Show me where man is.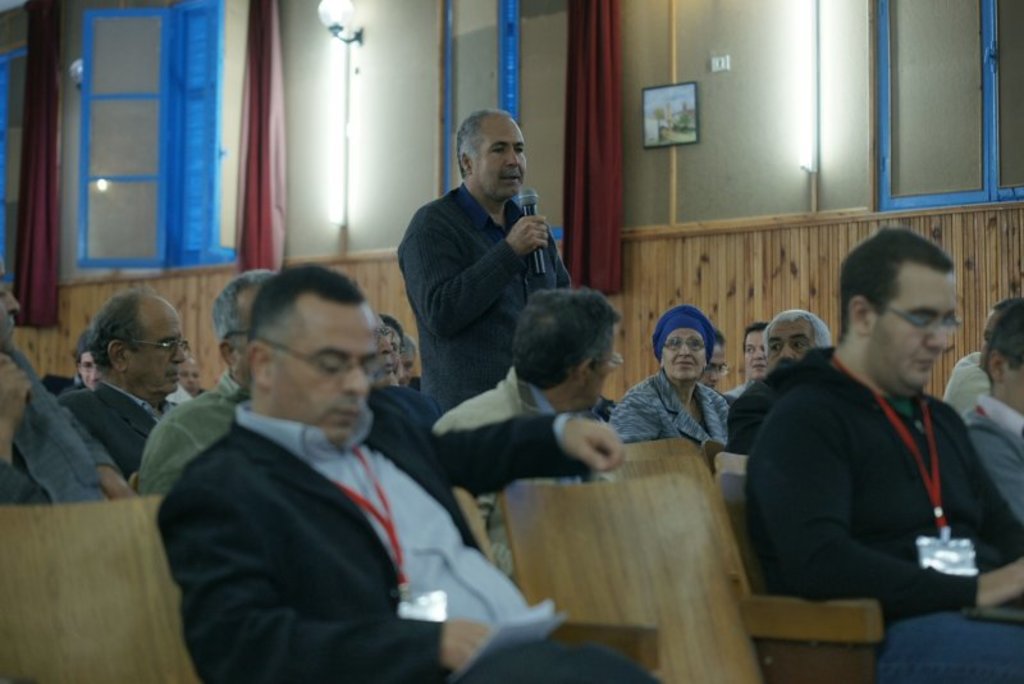
man is at x1=704 y1=332 x2=723 y2=387.
